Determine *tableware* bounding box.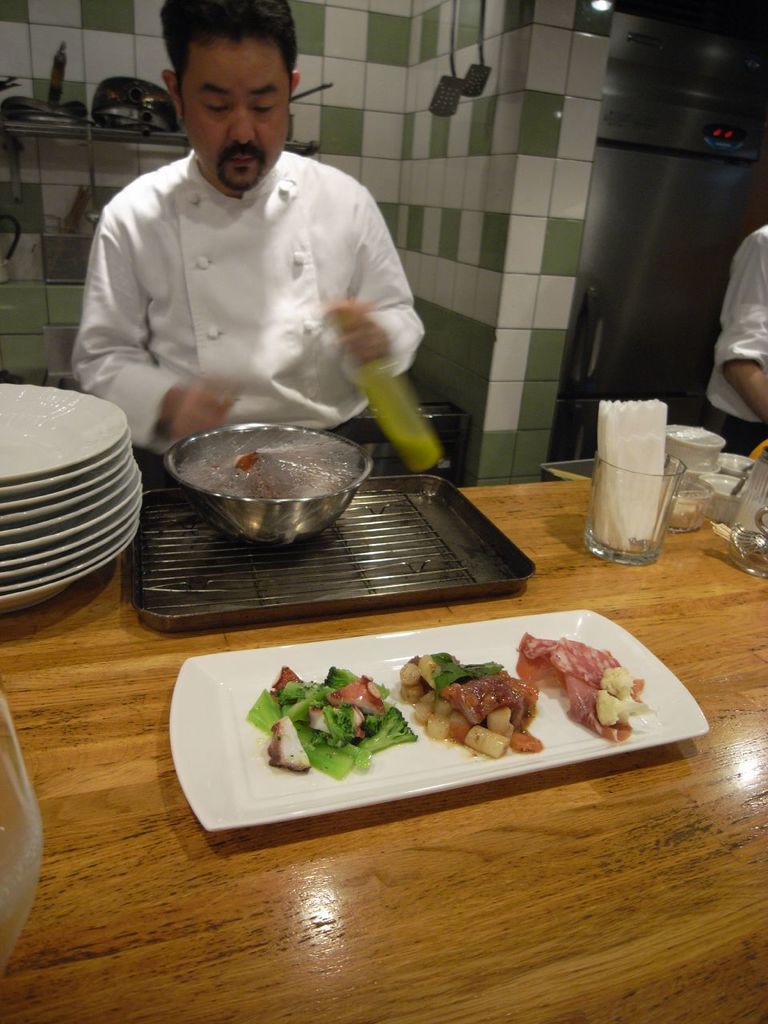
Determined: (left=715, top=450, right=755, bottom=480).
